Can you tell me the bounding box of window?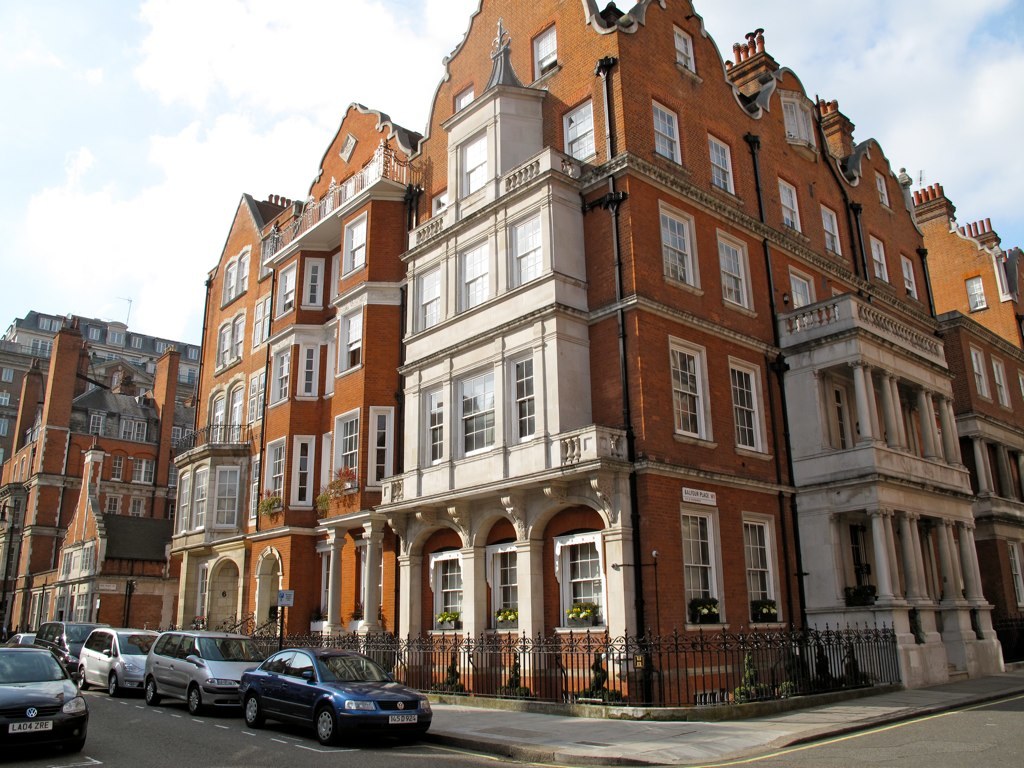
[left=87, top=416, right=109, bottom=433].
